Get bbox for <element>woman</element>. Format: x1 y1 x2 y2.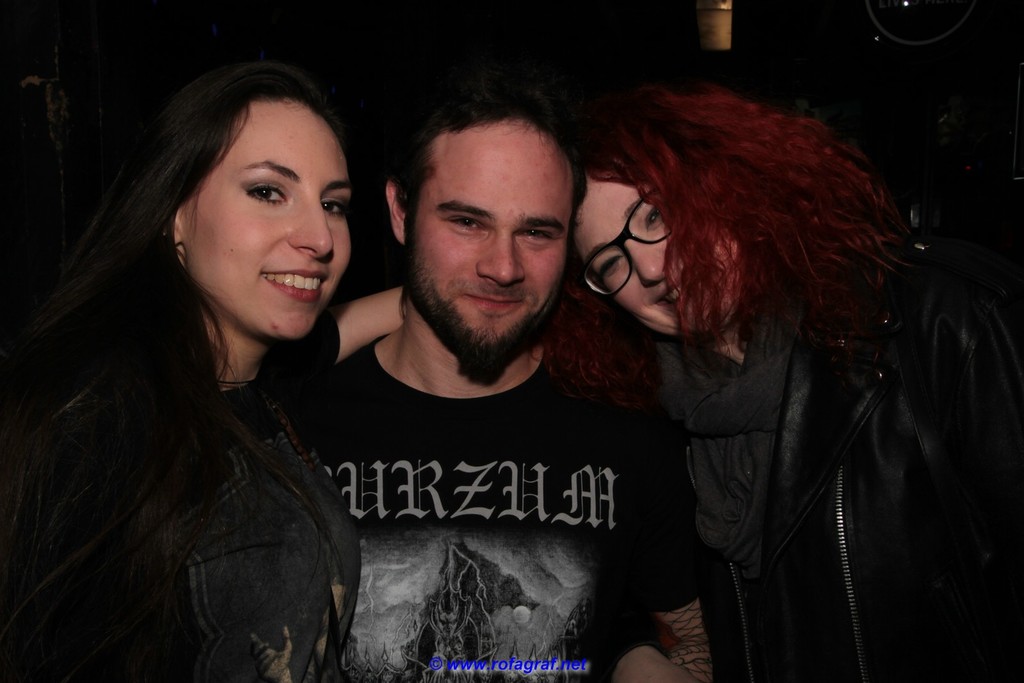
561 94 1023 682.
